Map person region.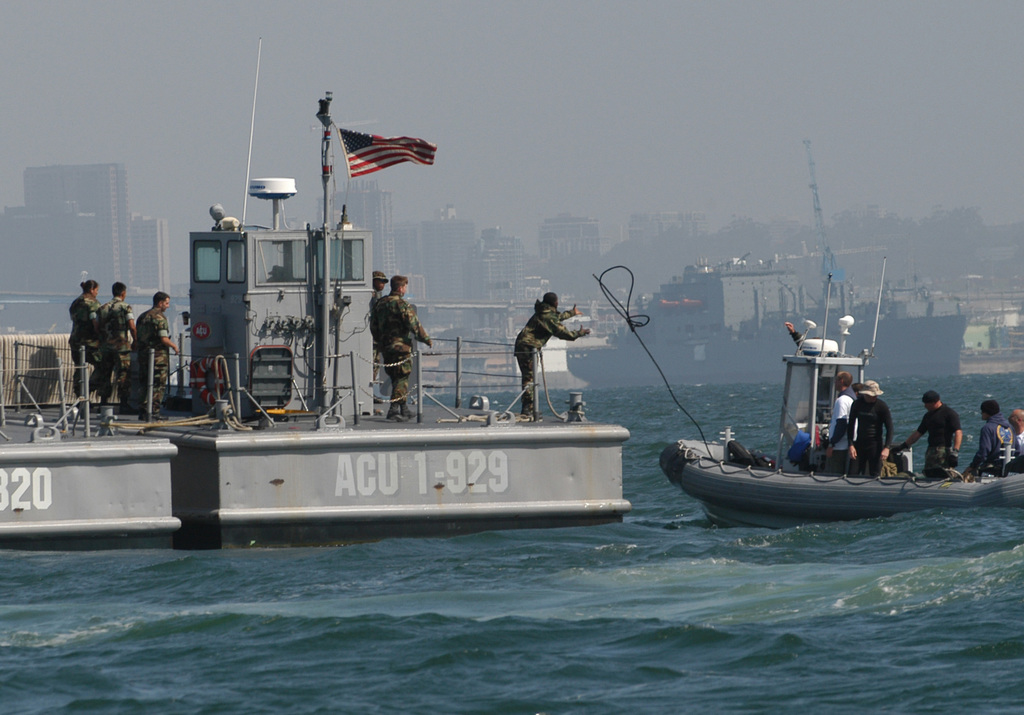
Mapped to (368, 281, 435, 423).
